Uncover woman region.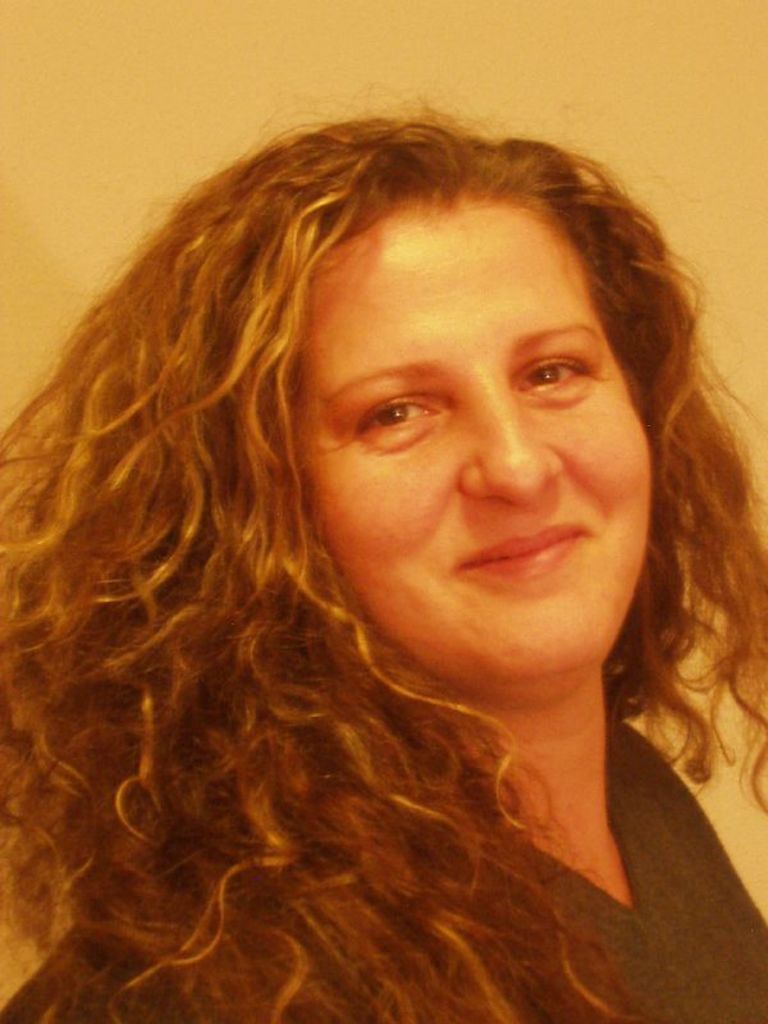
Uncovered: locate(0, 115, 767, 1023).
